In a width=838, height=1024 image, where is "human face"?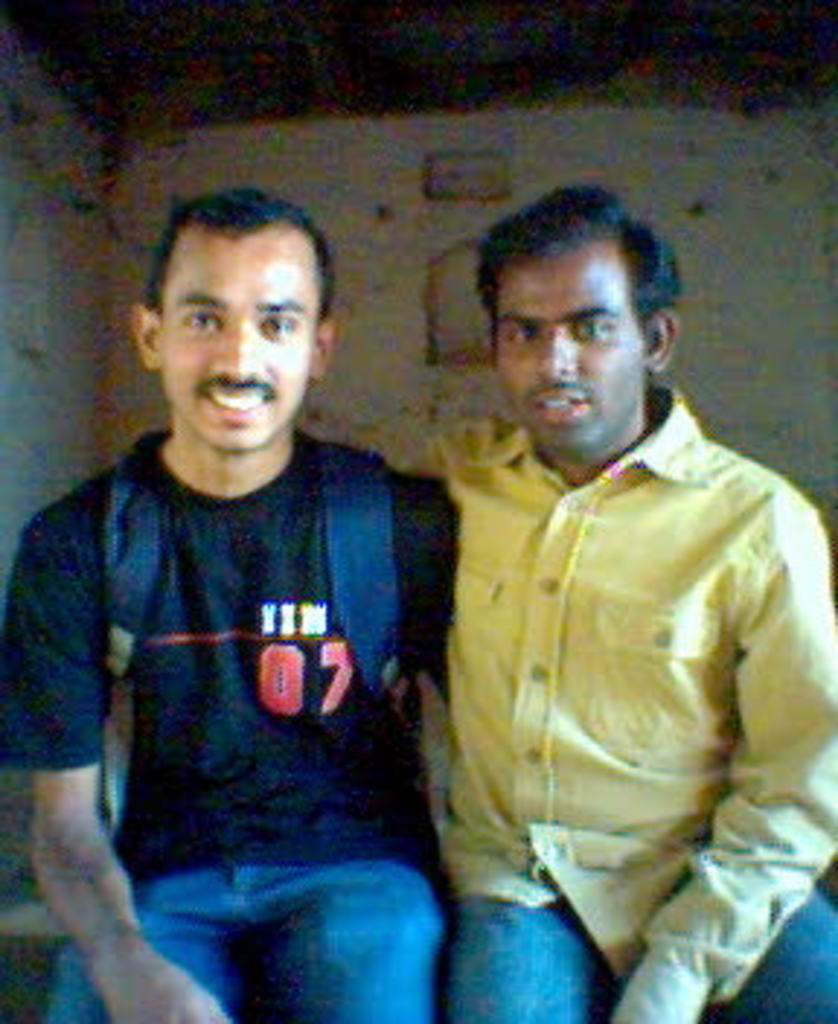
crop(151, 227, 323, 451).
